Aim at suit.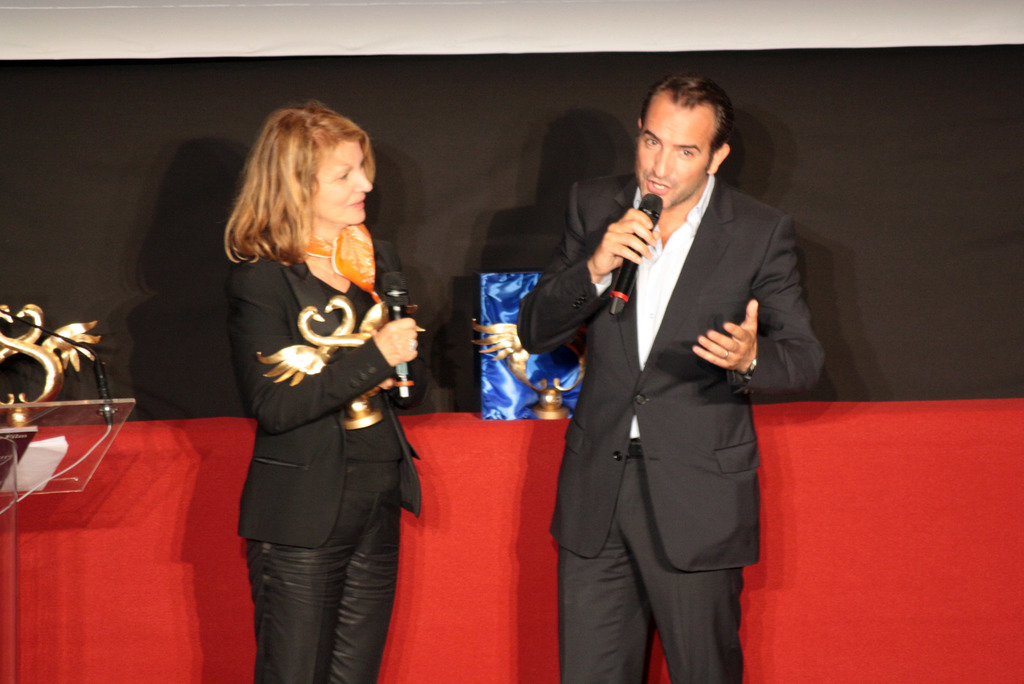
Aimed at region(220, 237, 426, 553).
